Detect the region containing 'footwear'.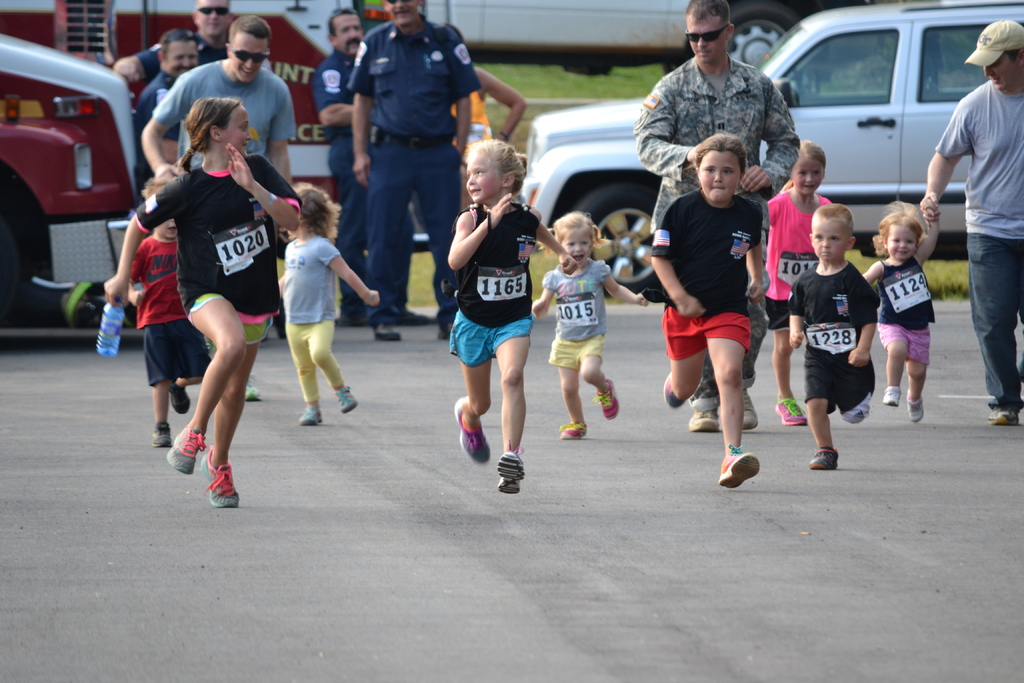
left=718, top=446, right=756, bottom=491.
